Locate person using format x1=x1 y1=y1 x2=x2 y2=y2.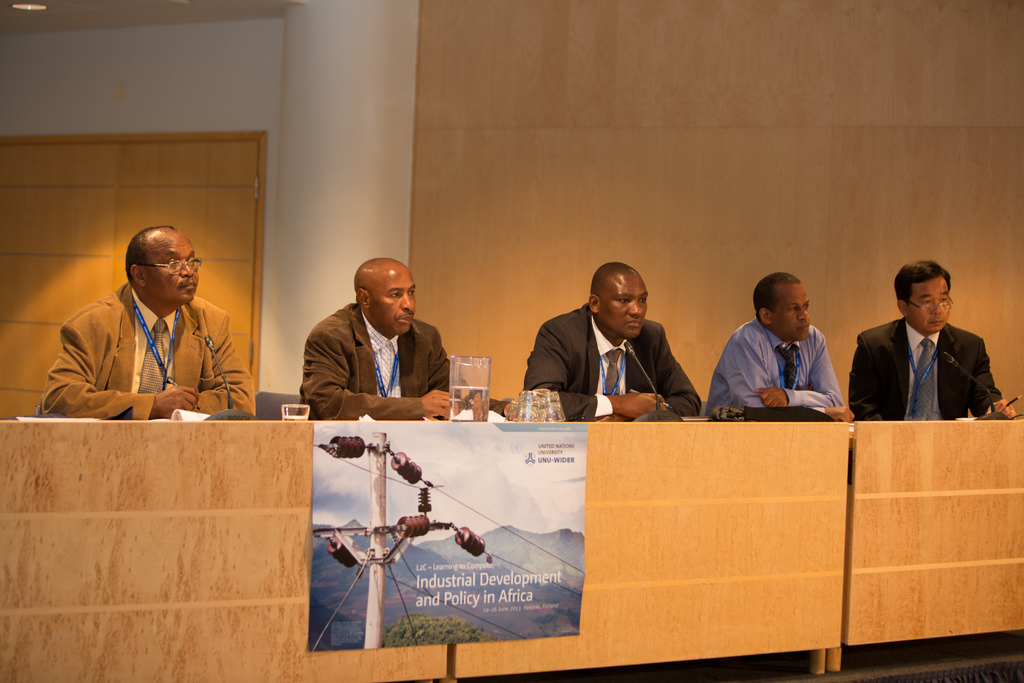
x1=522 y1=262 x2=703 y2=417.
